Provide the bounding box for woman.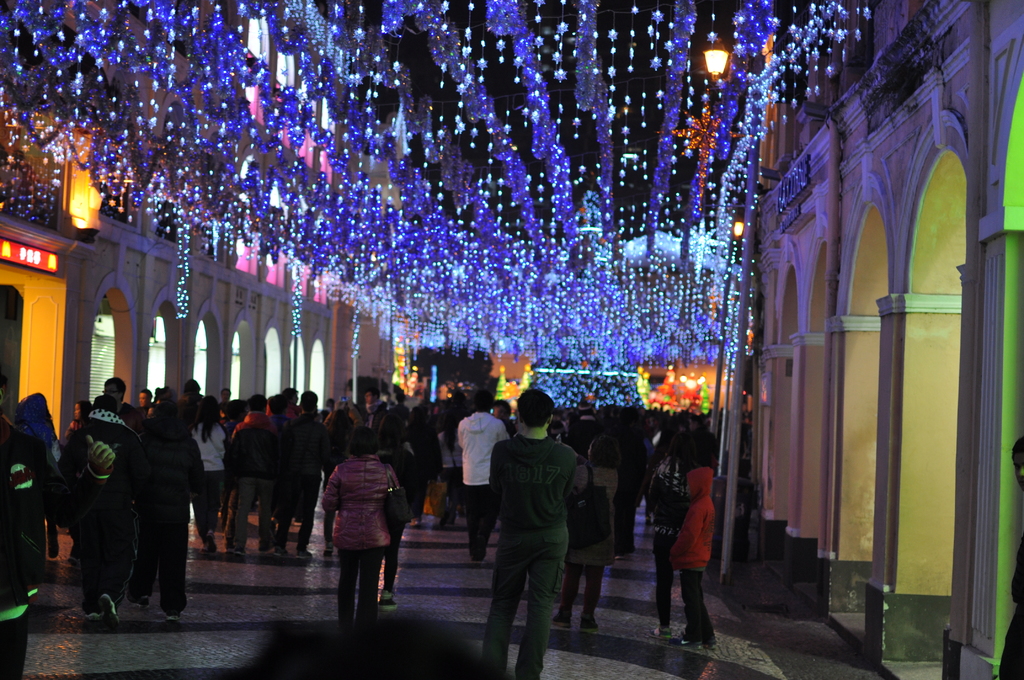
(62,399,92,442).
